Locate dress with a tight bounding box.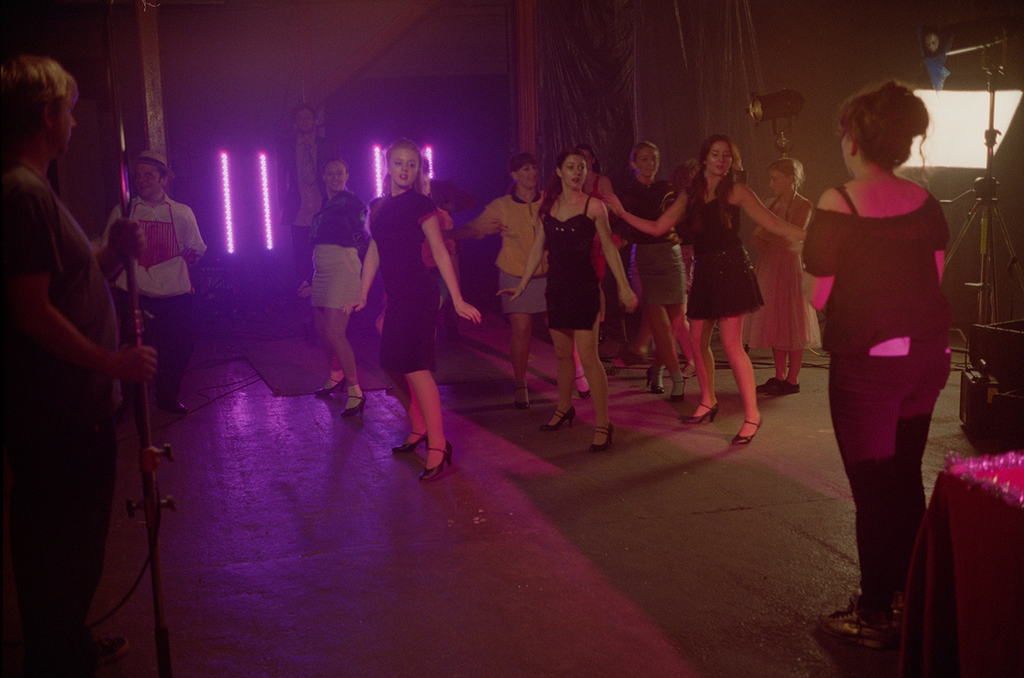
box=[538, 191, 601, 333].
